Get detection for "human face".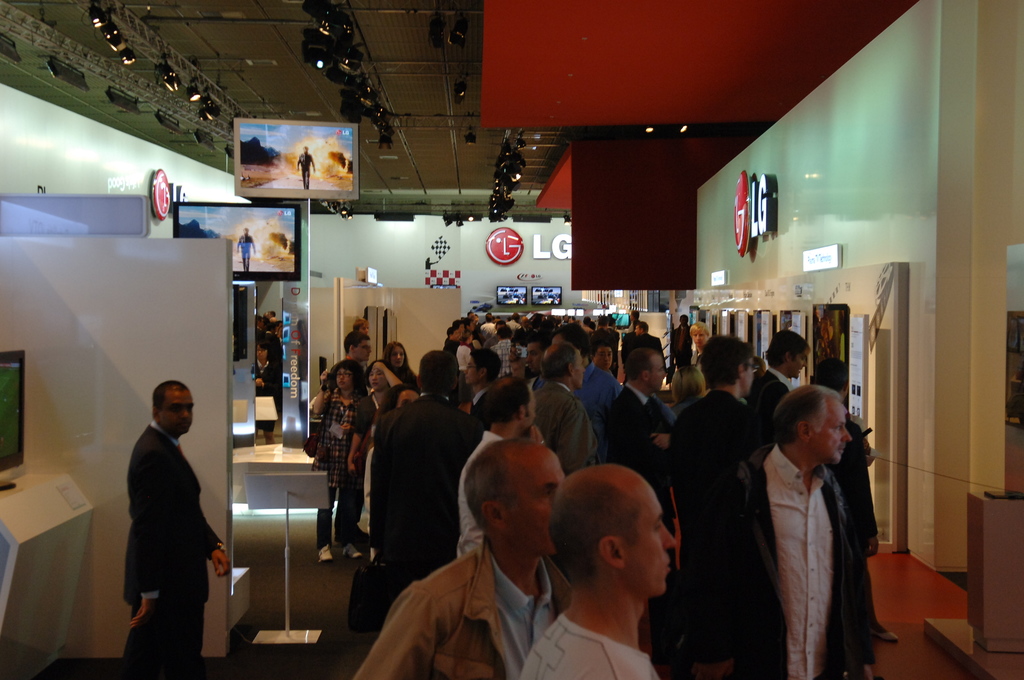
Detection: [left=597, top=346, right=613, bottom=371].
